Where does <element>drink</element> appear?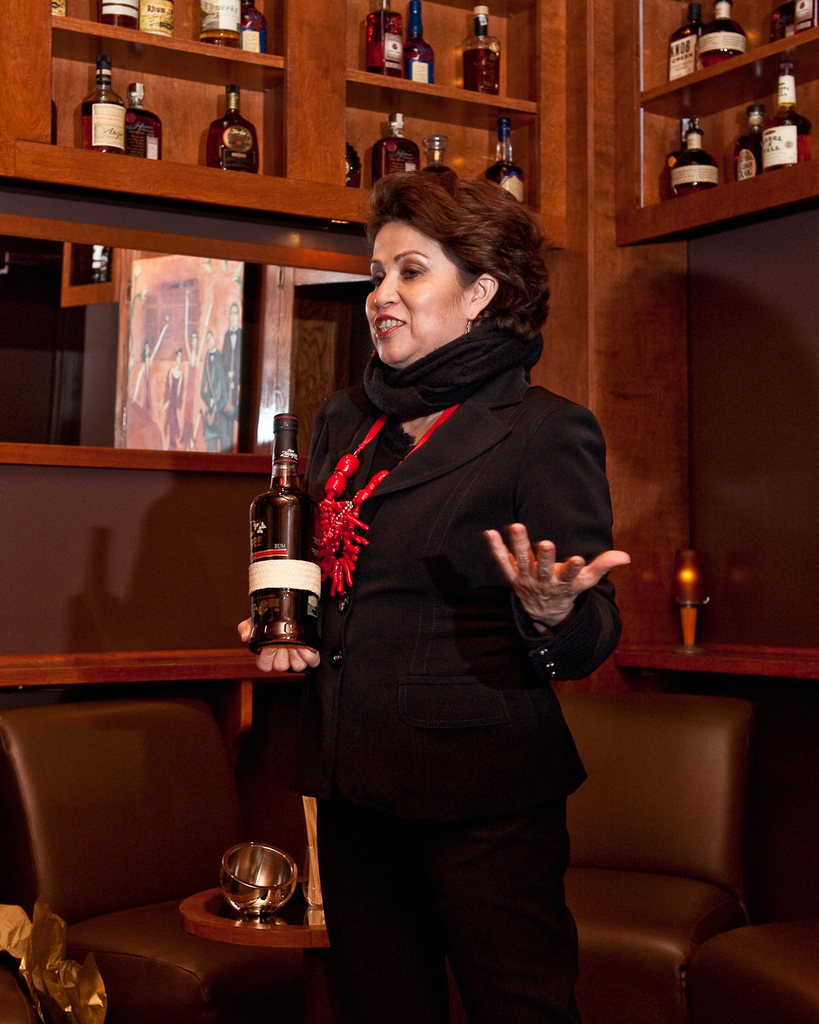
Appears at 484:111:533:210.
